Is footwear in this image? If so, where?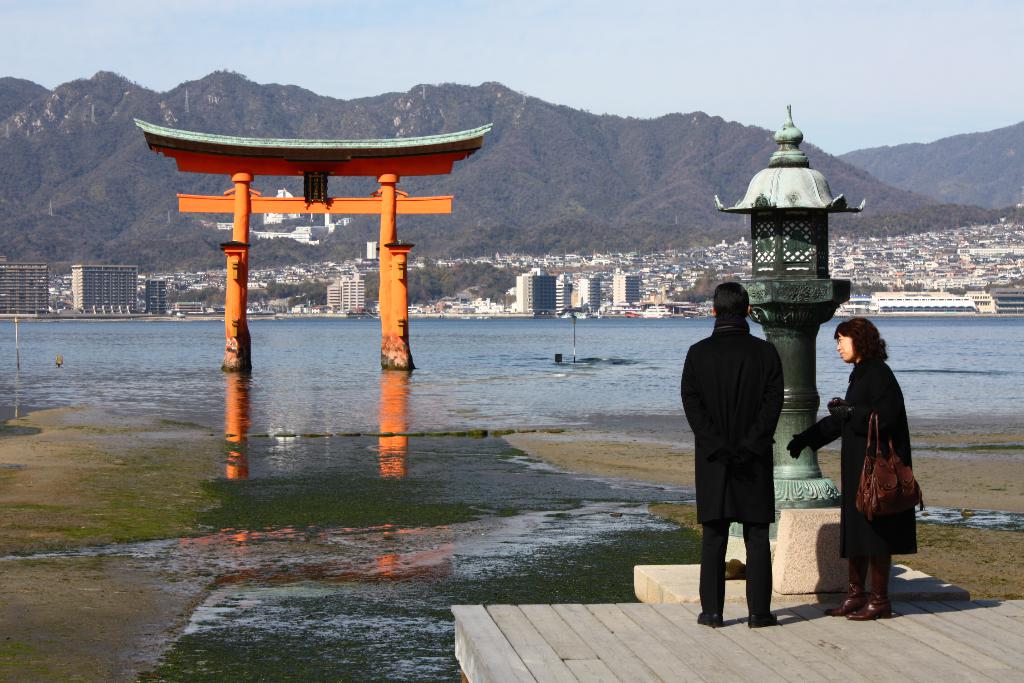
Yes, at pyautogui.locateOnScreen(820, 556, 866, 616).
